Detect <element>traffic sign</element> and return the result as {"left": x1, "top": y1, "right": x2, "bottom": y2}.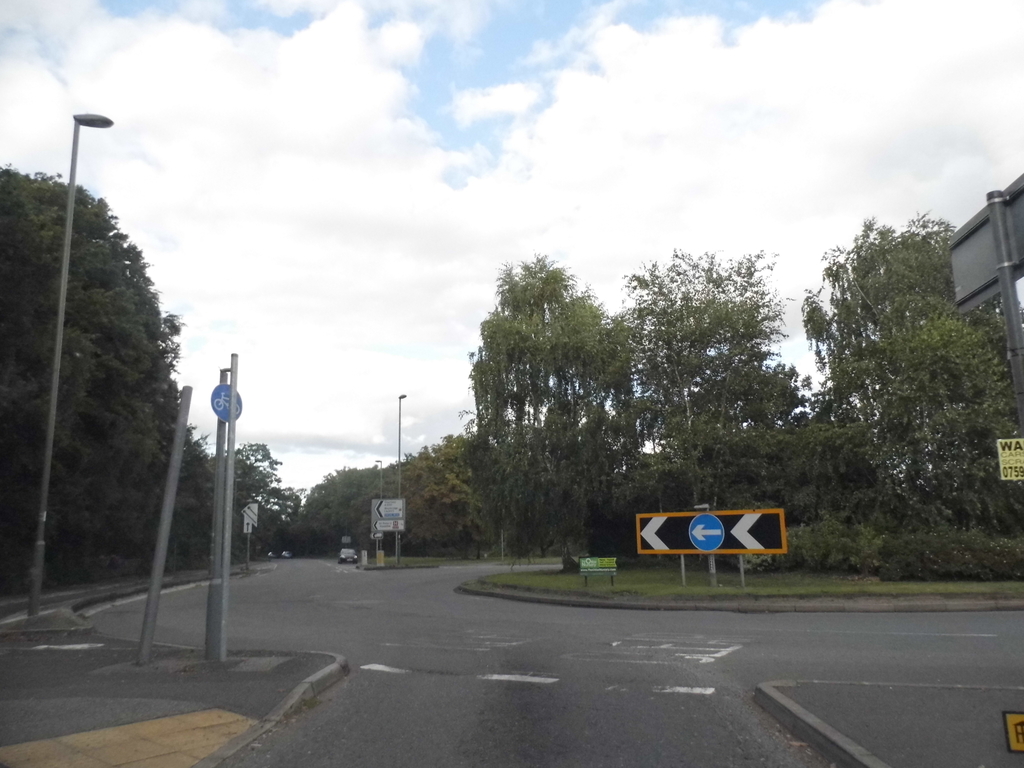
{"left": 370, "top": 495, "right": 408, "bottom": 532}.
